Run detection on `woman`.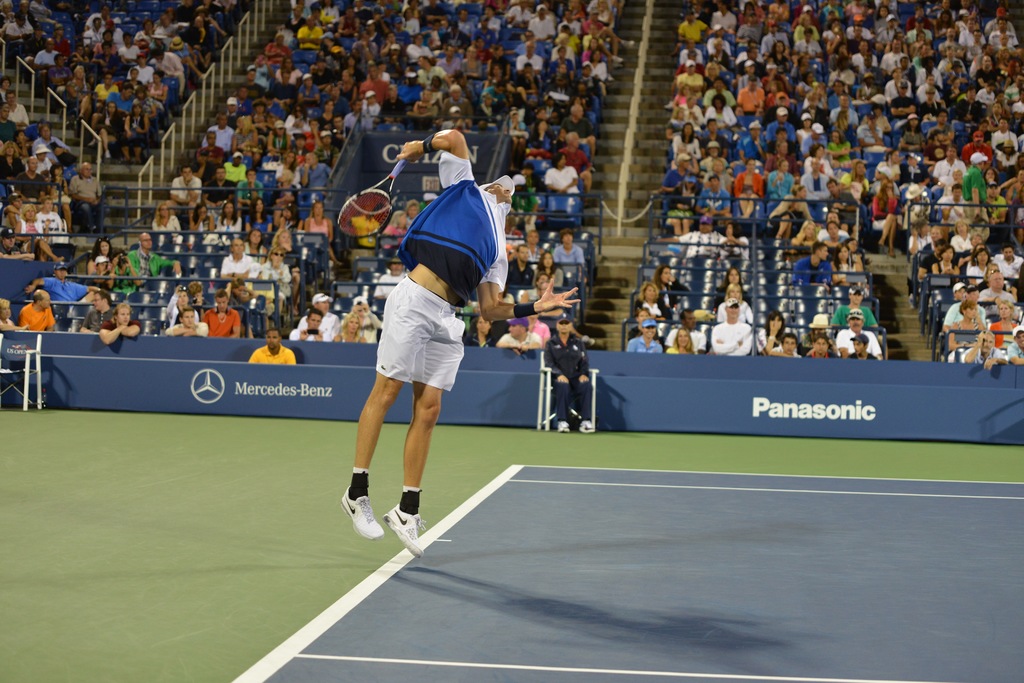
Result: 948,299,986,351.
